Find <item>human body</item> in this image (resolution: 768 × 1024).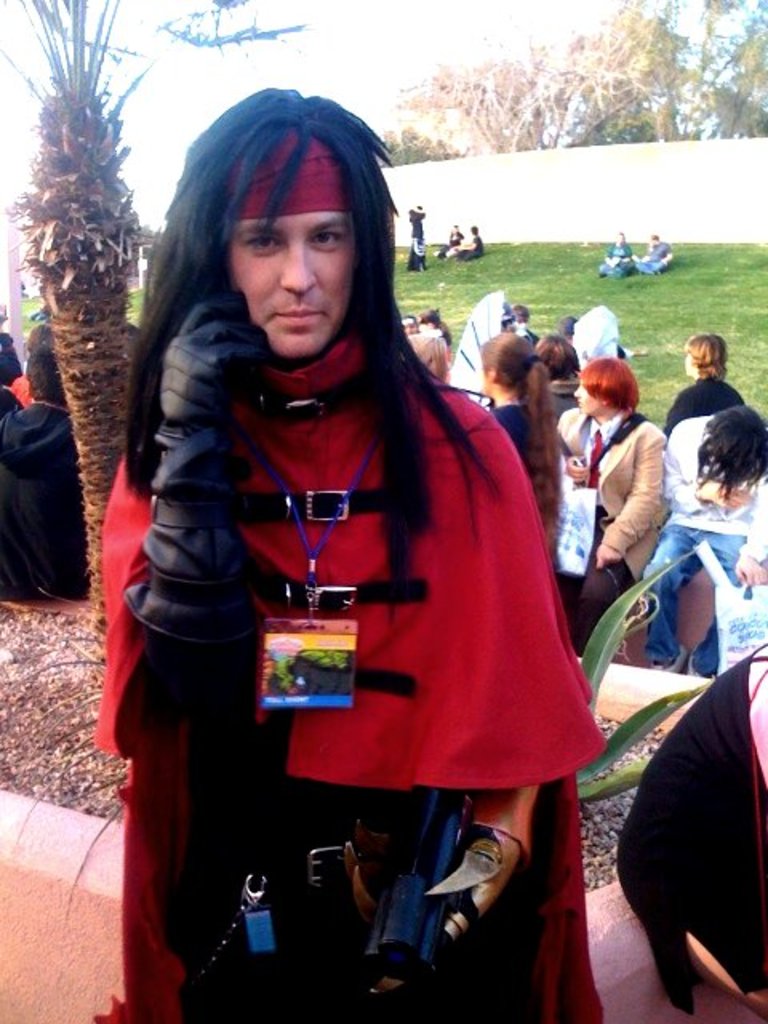
box(630, 237, 678, 270).
